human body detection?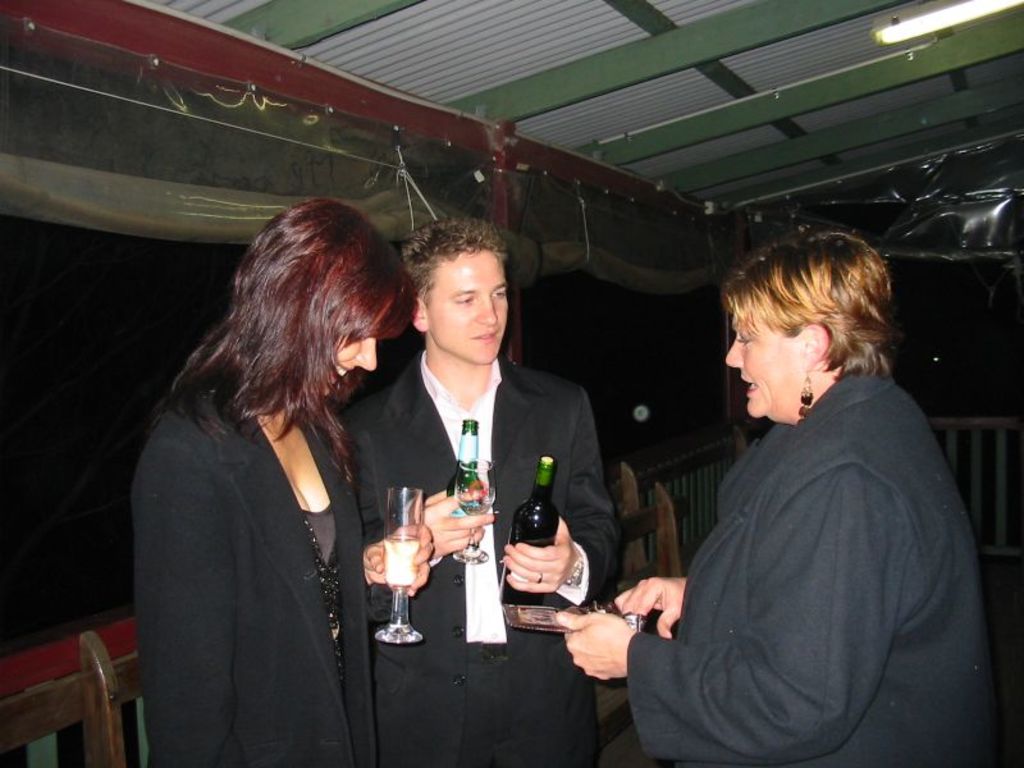
[556,228,1000,767]
